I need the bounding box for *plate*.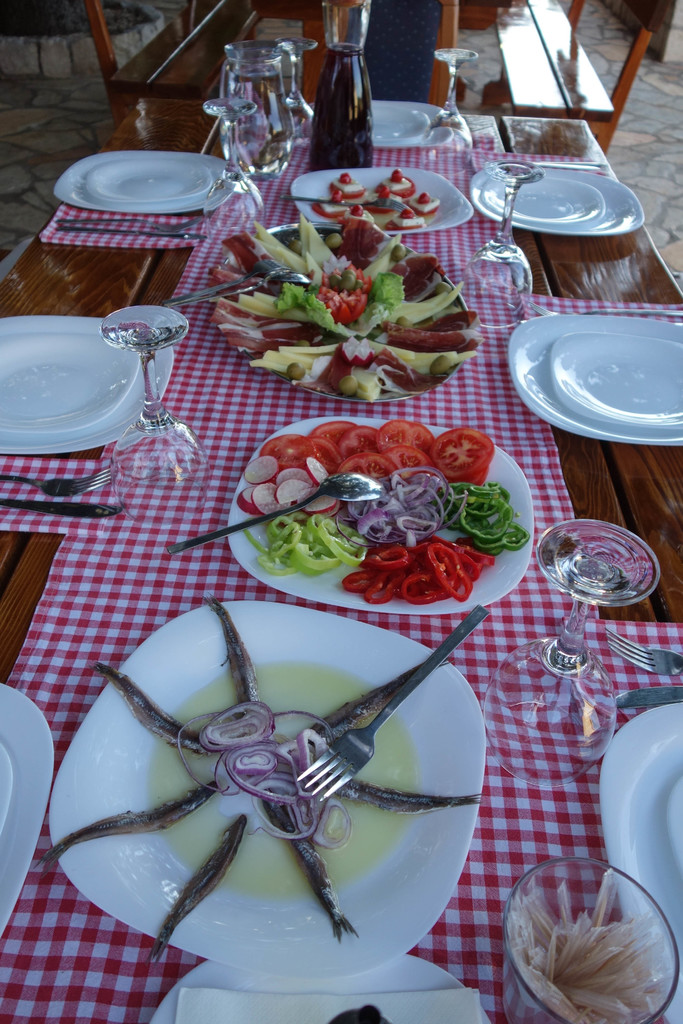
Here it is: BBox(89, 166, 207, 199).
